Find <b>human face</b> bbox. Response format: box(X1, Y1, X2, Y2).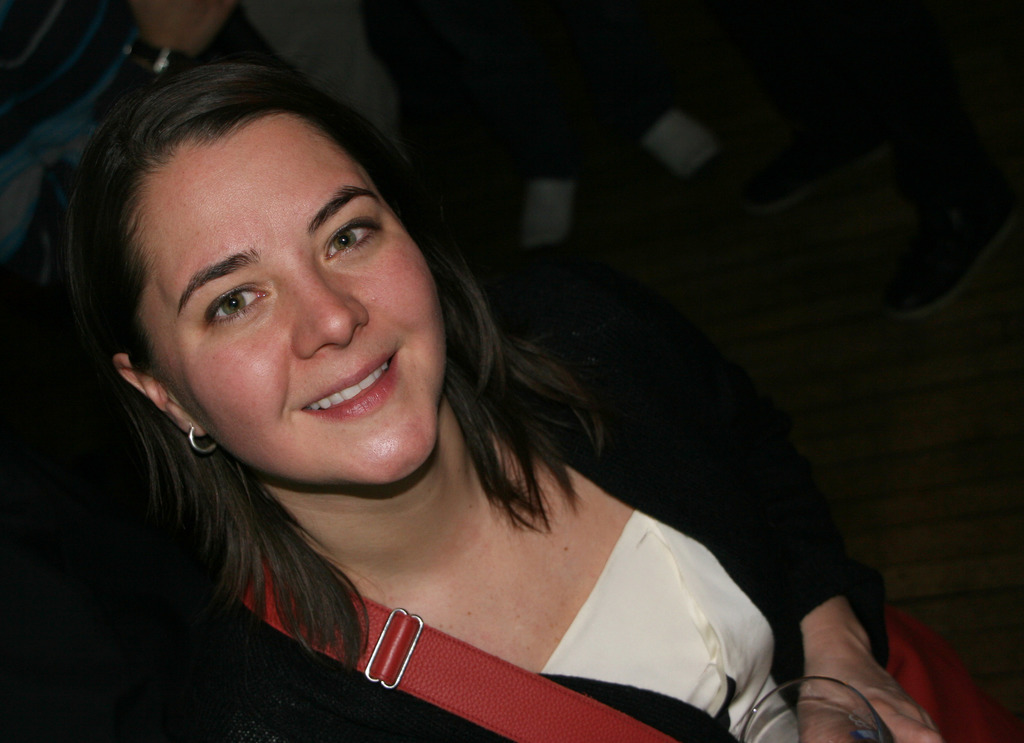
box(129, 105, 452, 491).
